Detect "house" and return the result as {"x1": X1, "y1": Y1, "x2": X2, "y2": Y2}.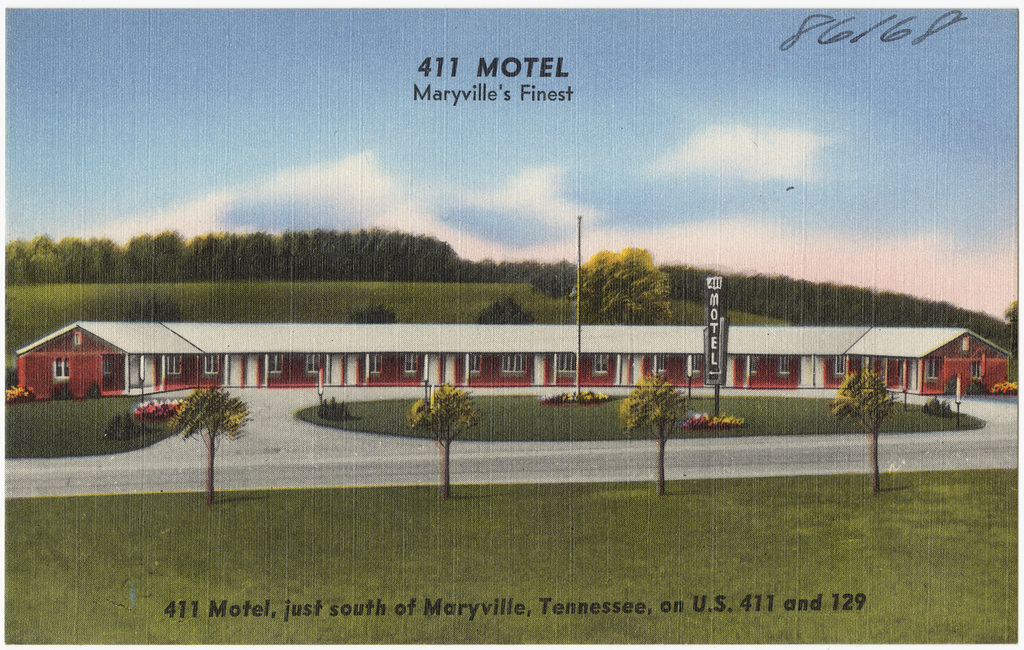
{"x1": 12, "y1": 321, "x2": 1010, "y2": 401}.
